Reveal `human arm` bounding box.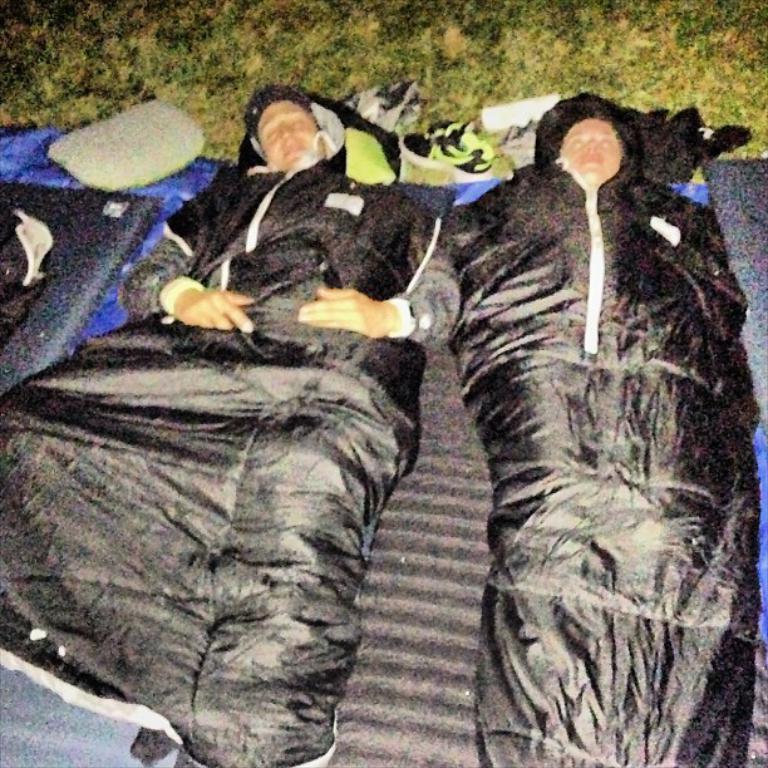
Revealed: rect(295, 227, 467, 339).
